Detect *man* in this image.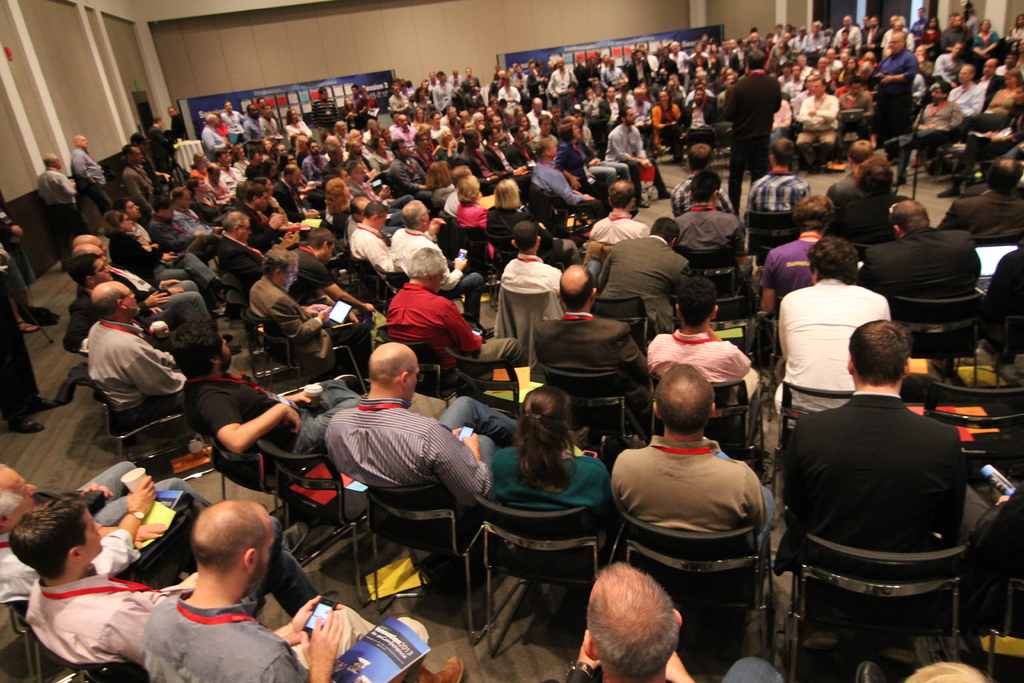
Detection: (525,62,548,113).
